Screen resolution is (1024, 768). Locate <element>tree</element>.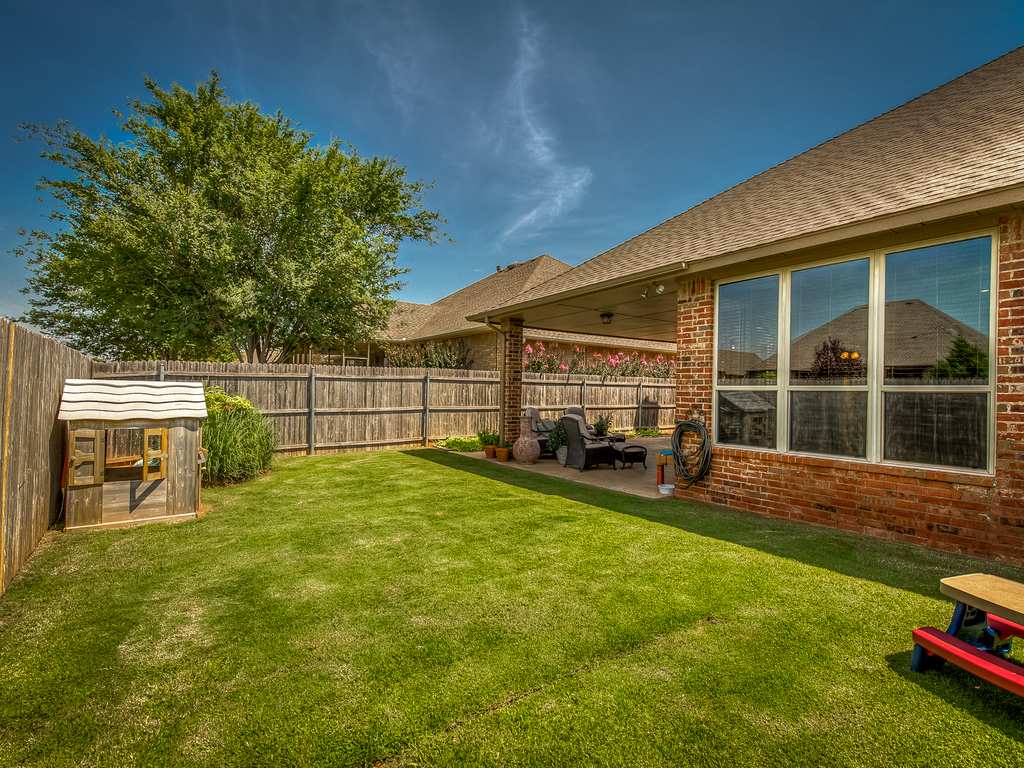
807, 337, 869, 376.
